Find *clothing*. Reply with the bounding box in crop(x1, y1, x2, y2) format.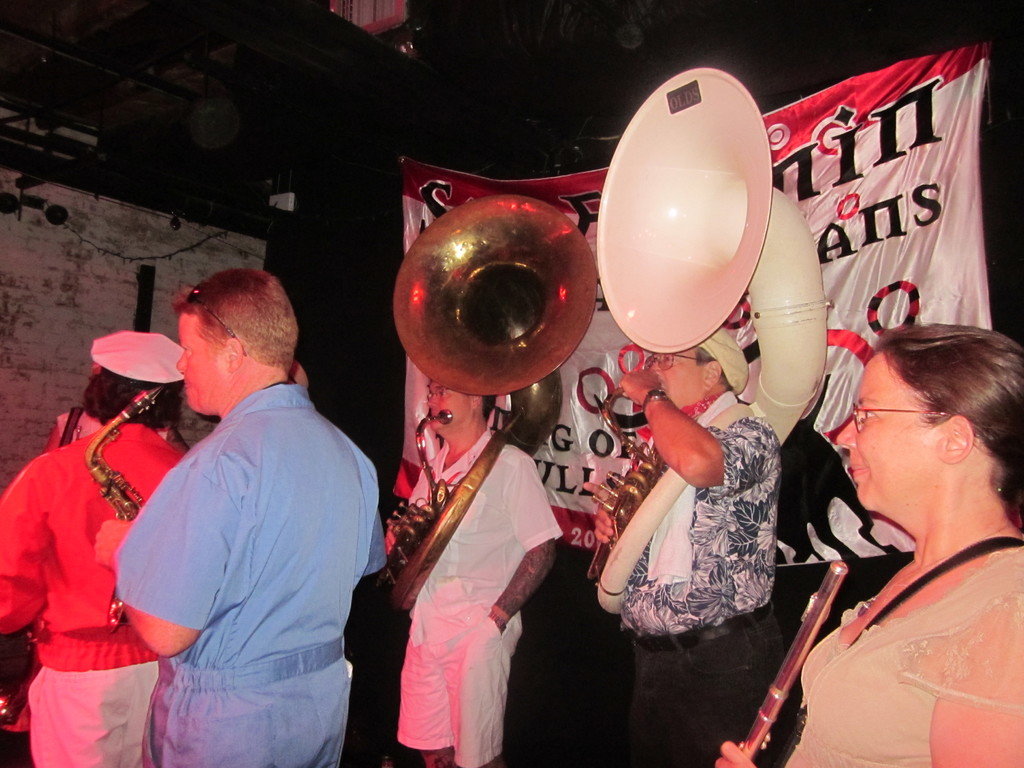
crop(611, 392, 778, 767).
